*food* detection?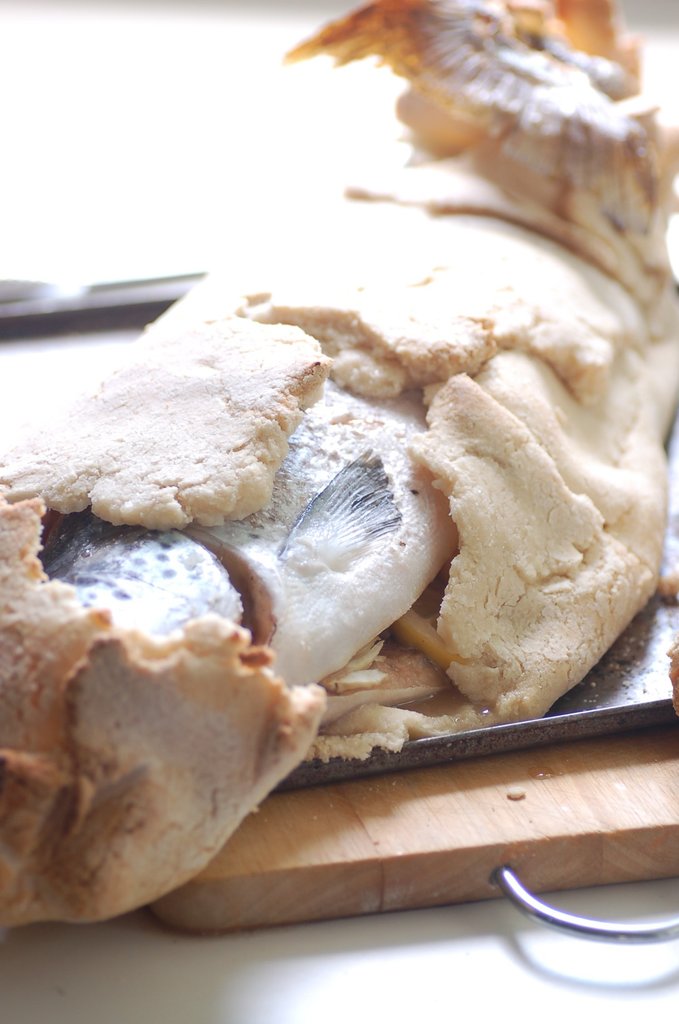
pyautogui.locateOnScreen(0, 0, 678, 924)
